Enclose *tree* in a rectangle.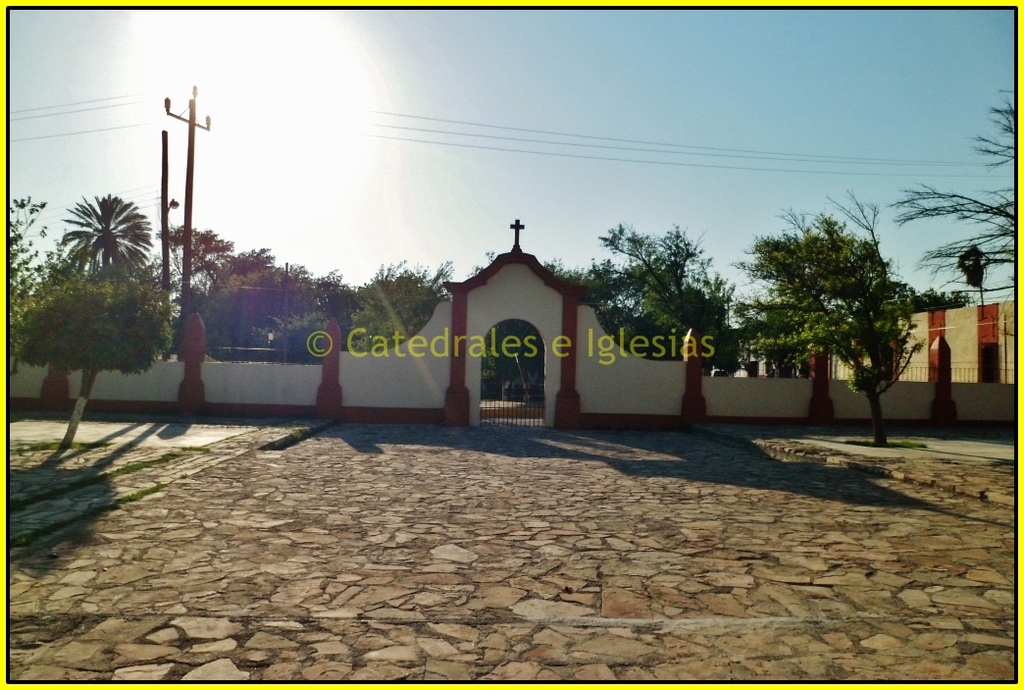
bbox=(738, 194, 921, 417).
